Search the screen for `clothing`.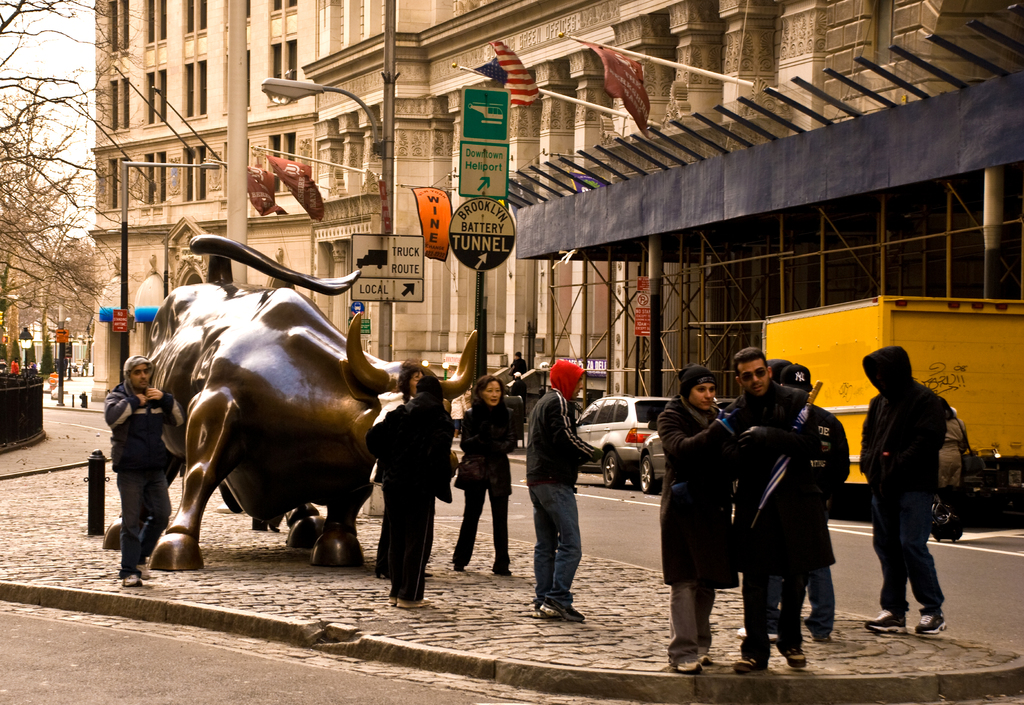
Found at bbox=(854, 342, 974, 612).
